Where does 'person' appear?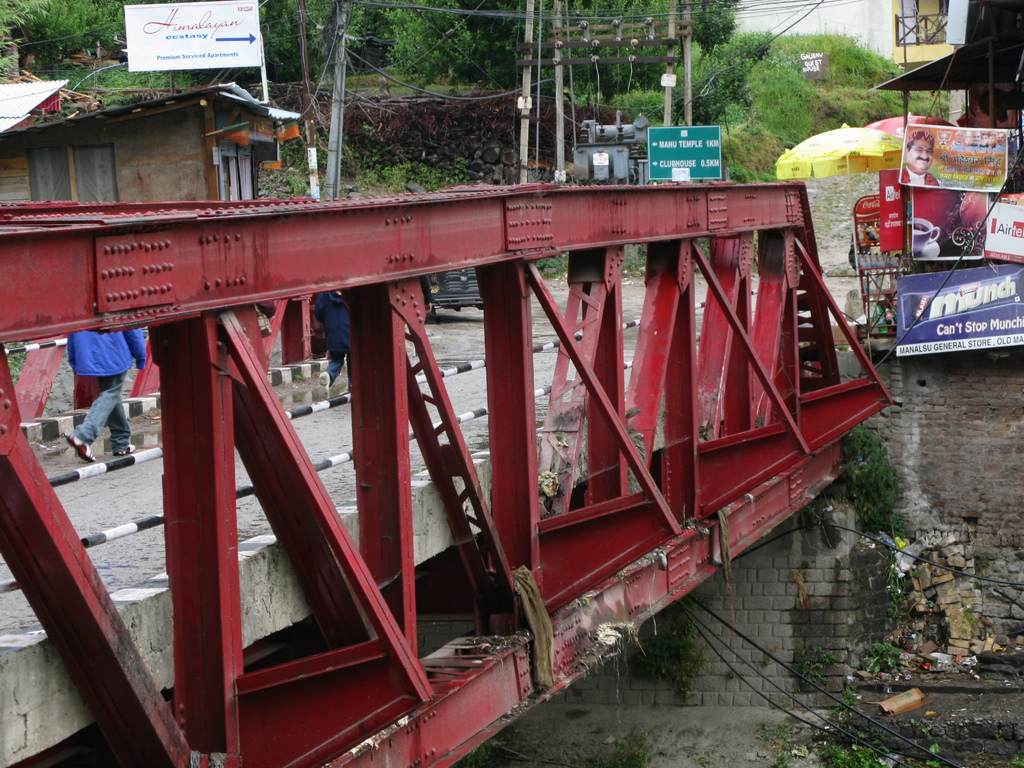
Appears at pyautogui.locateOnScreen(900, 130, 937, 189).
